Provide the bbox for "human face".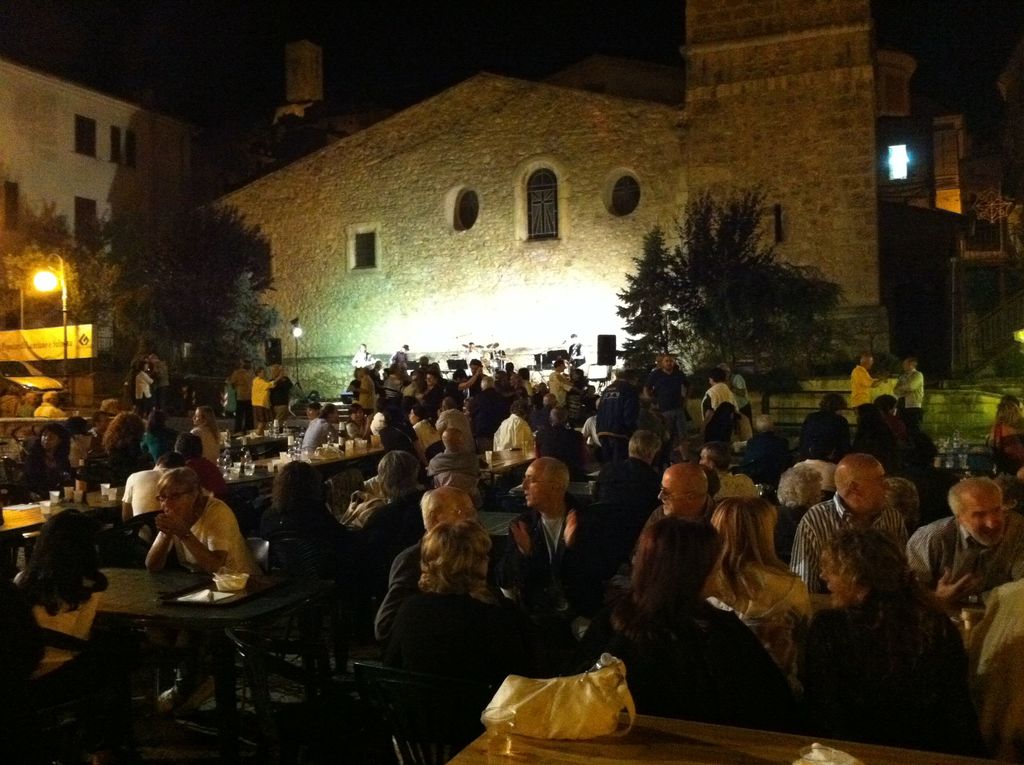
left=657, top=467, right=681, bottom=517.
